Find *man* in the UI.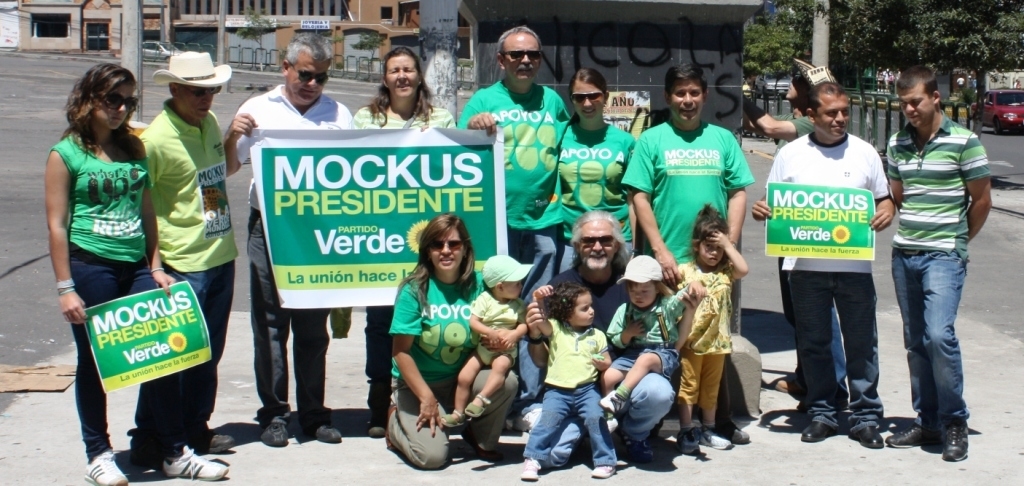
UI element at x1=138, y1=48, x2=251, y2=455.
